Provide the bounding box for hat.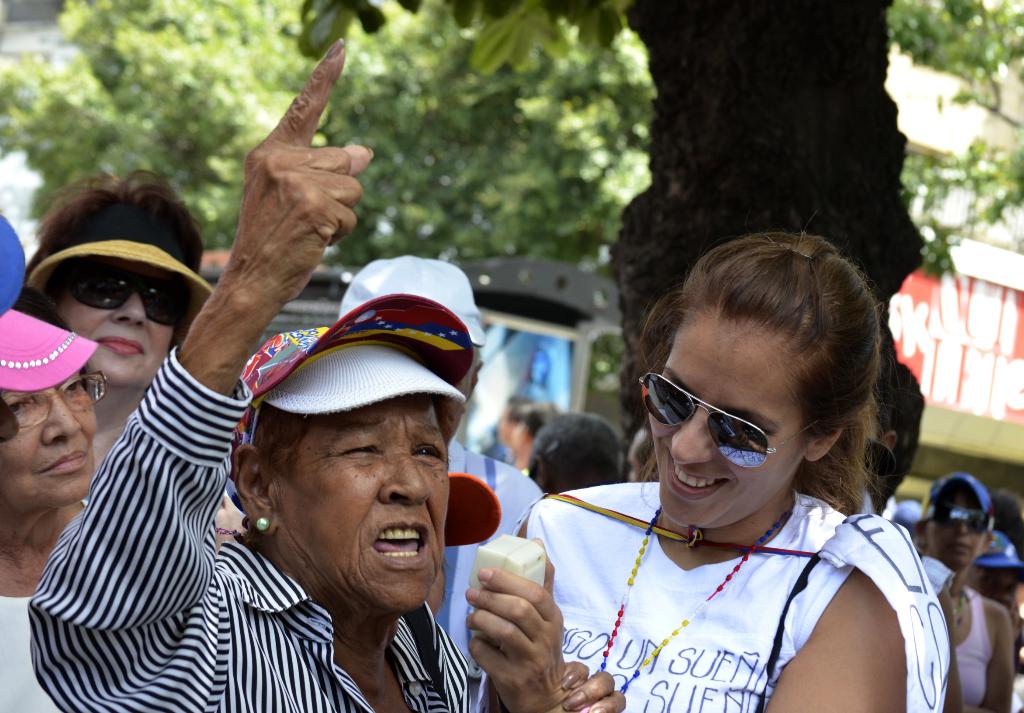
[892, 498, 922, 532].
